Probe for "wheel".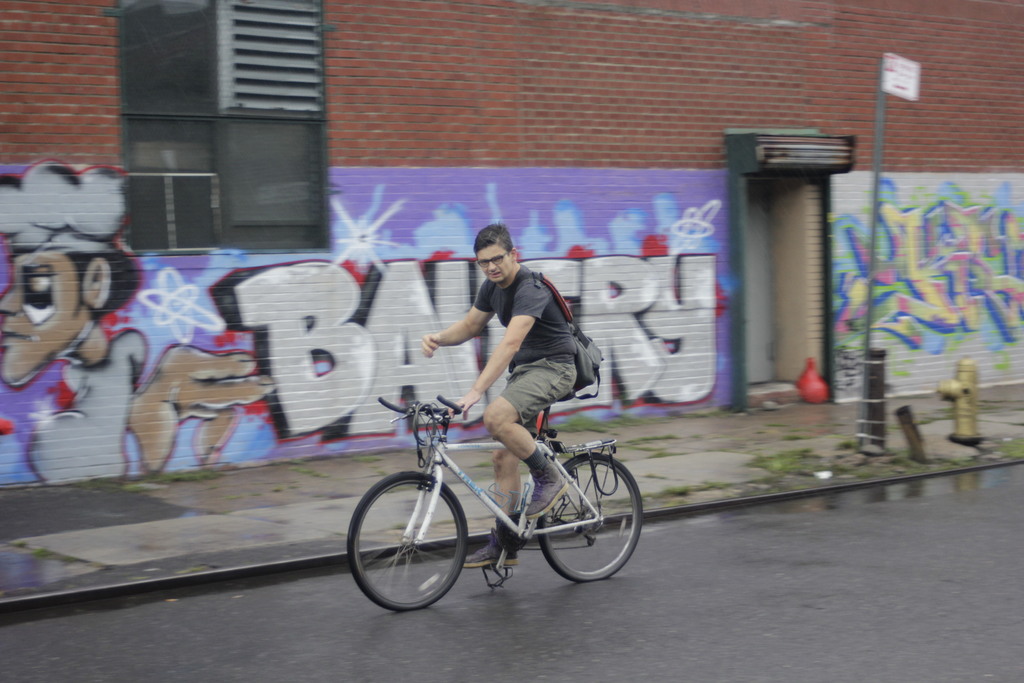
Probe result: region(532, 454, 643, 580).
